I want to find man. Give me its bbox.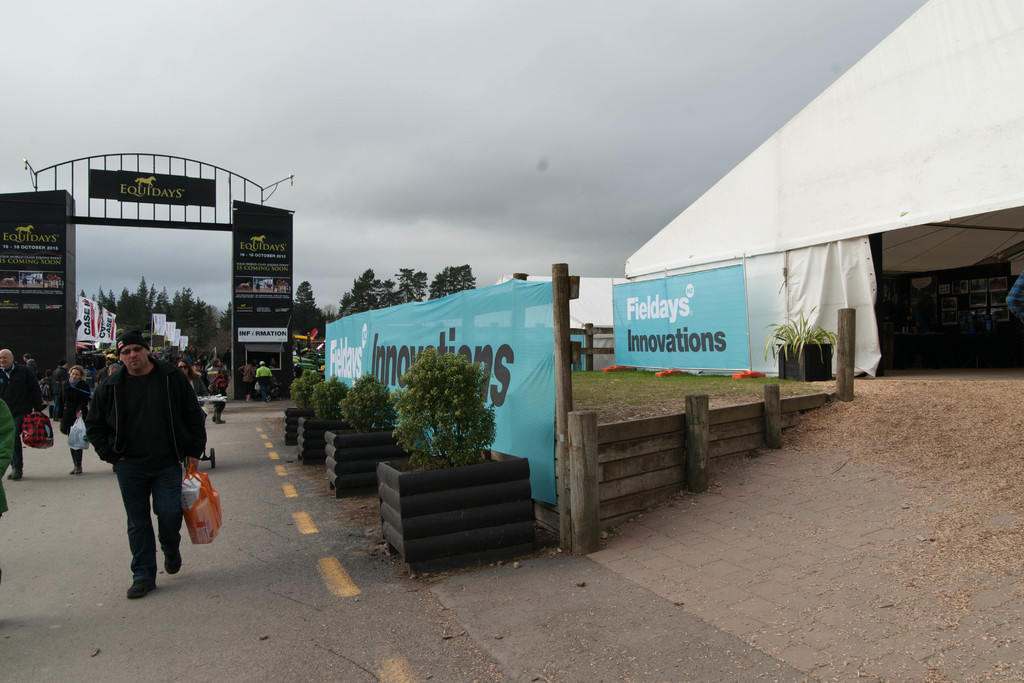
84/330/207/601.
